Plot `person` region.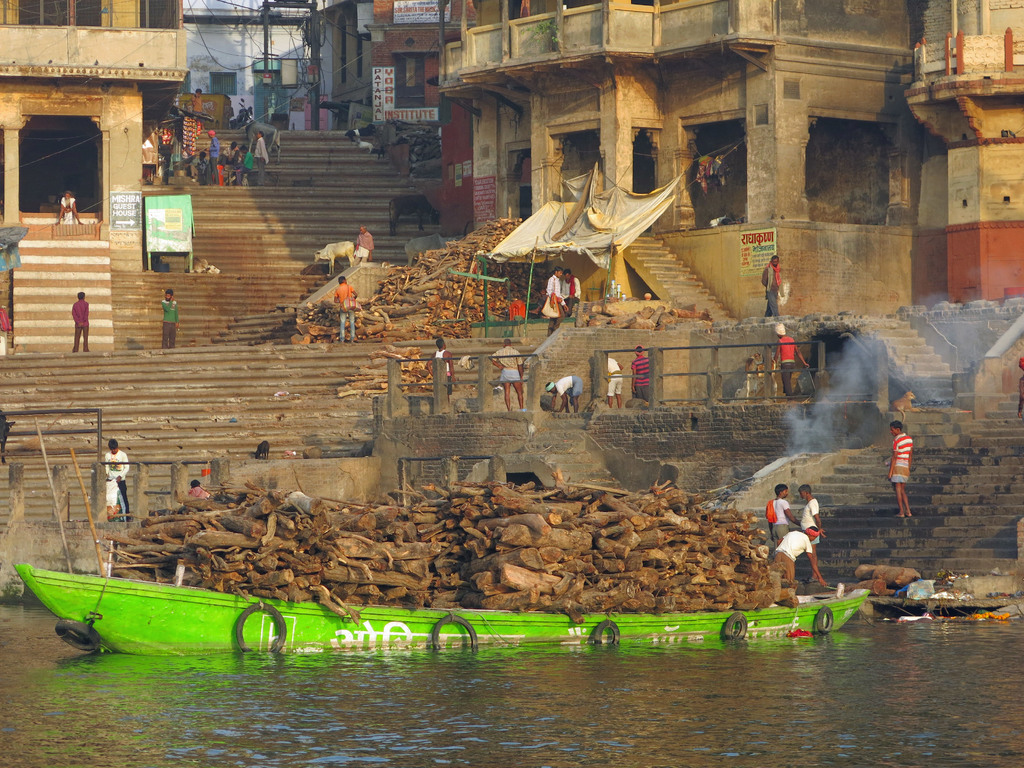
Plotted at 772,318,806,396.
